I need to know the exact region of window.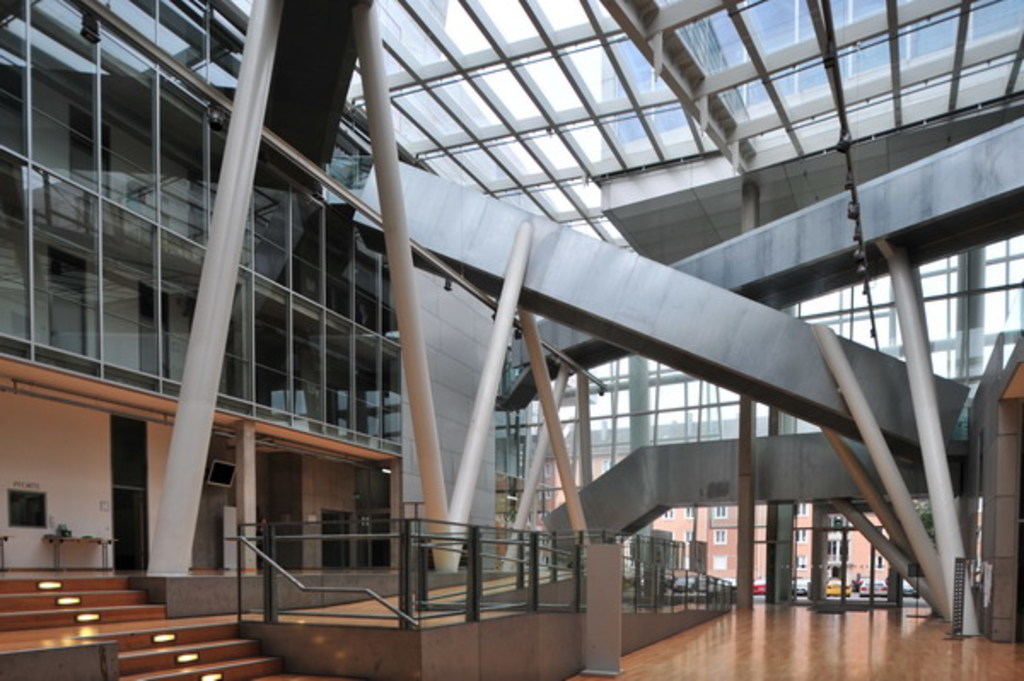
Region: x1=712, y1=524, x2=727, y2=546.
